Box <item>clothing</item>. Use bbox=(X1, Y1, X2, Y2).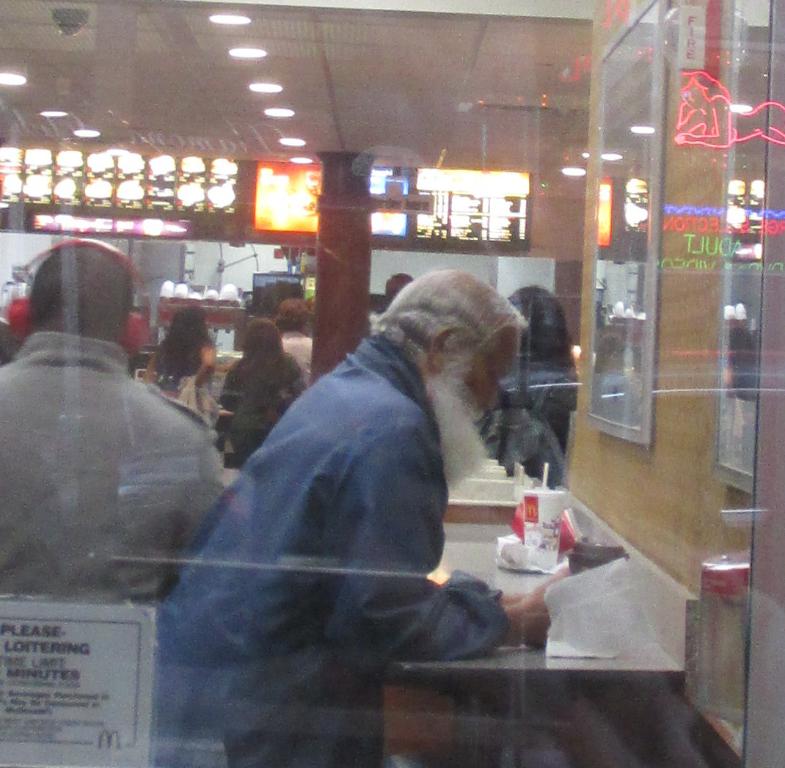
bbox=(7, 288, 226, 637).
